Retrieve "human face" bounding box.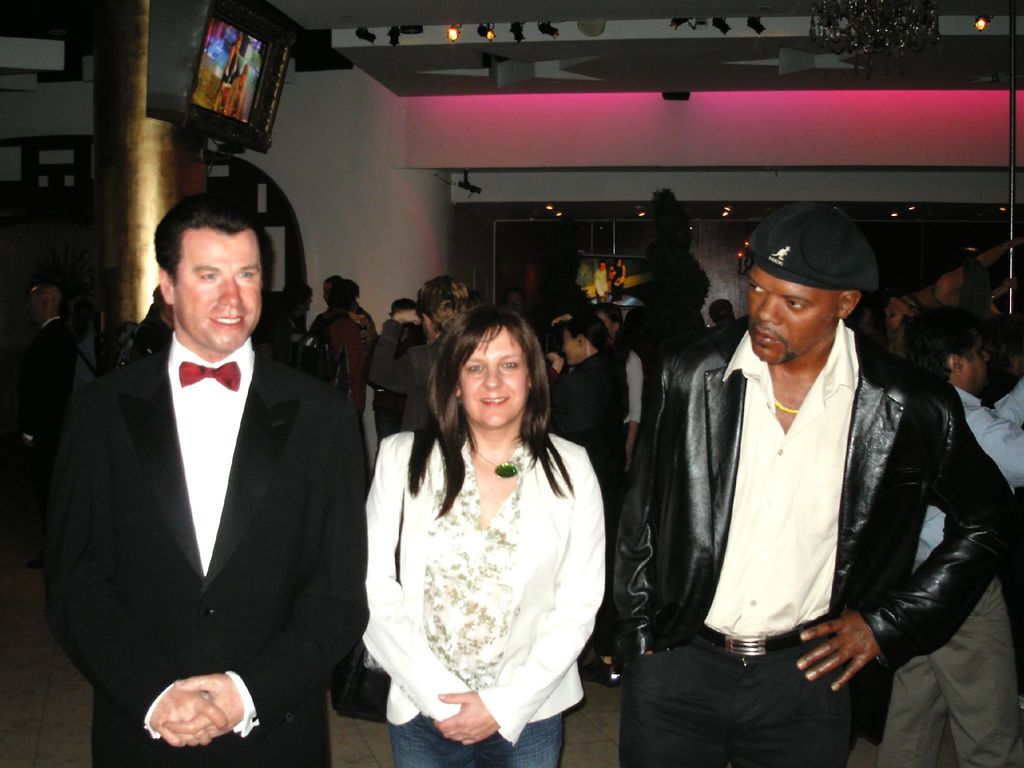
Bounding box: rect(964, 341, 990, 394).
